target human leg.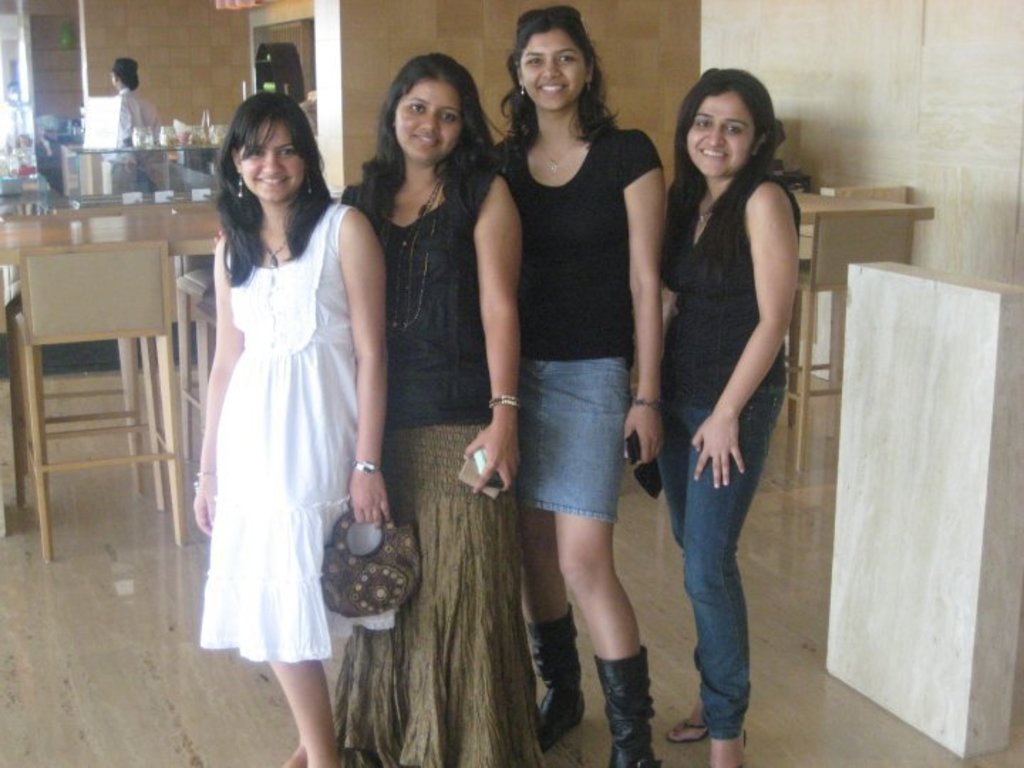
Target region: <region>549, 356, 661, 767</region>.
